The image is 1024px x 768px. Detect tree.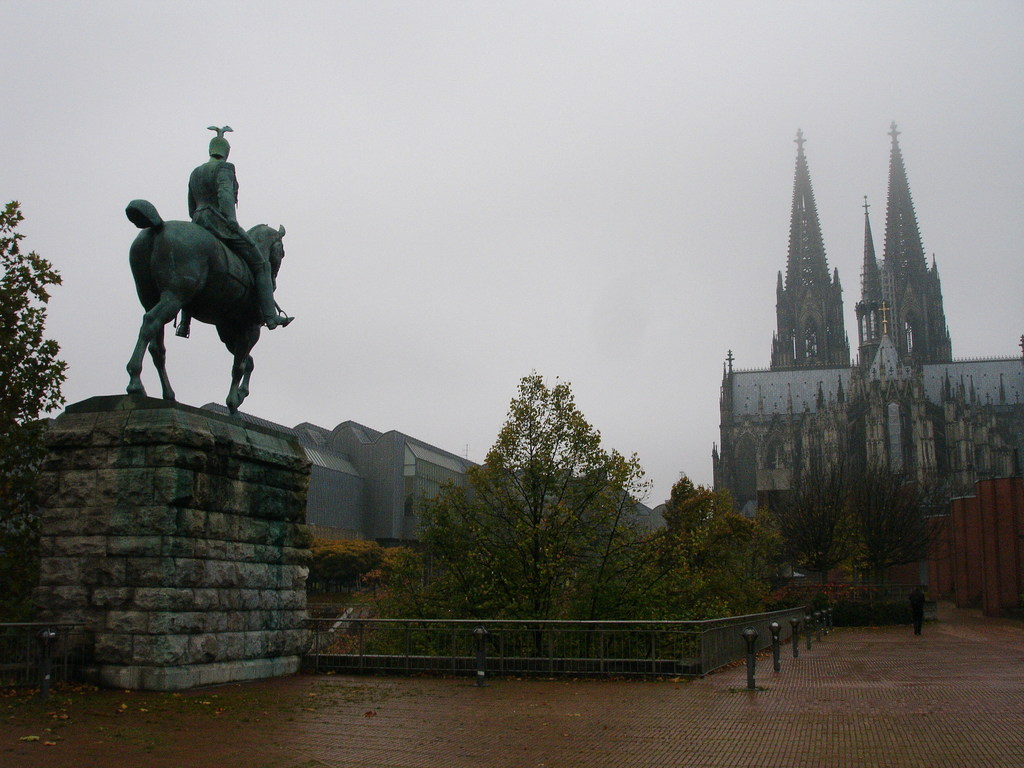
Detection: bbox=[666, 477, 721, 564].
